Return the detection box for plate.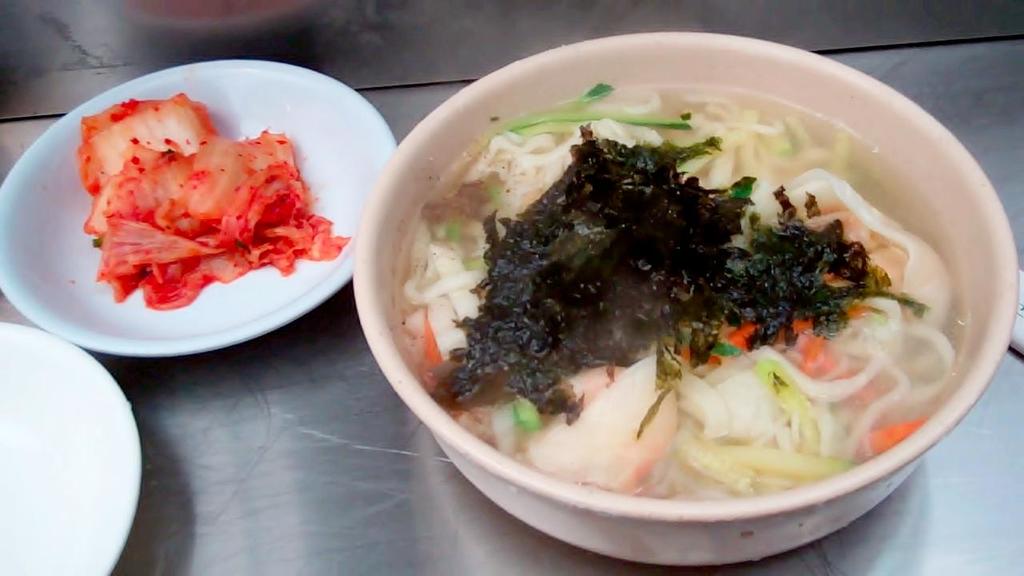
[x1=0, y1=324, x2=148, y2=575].
